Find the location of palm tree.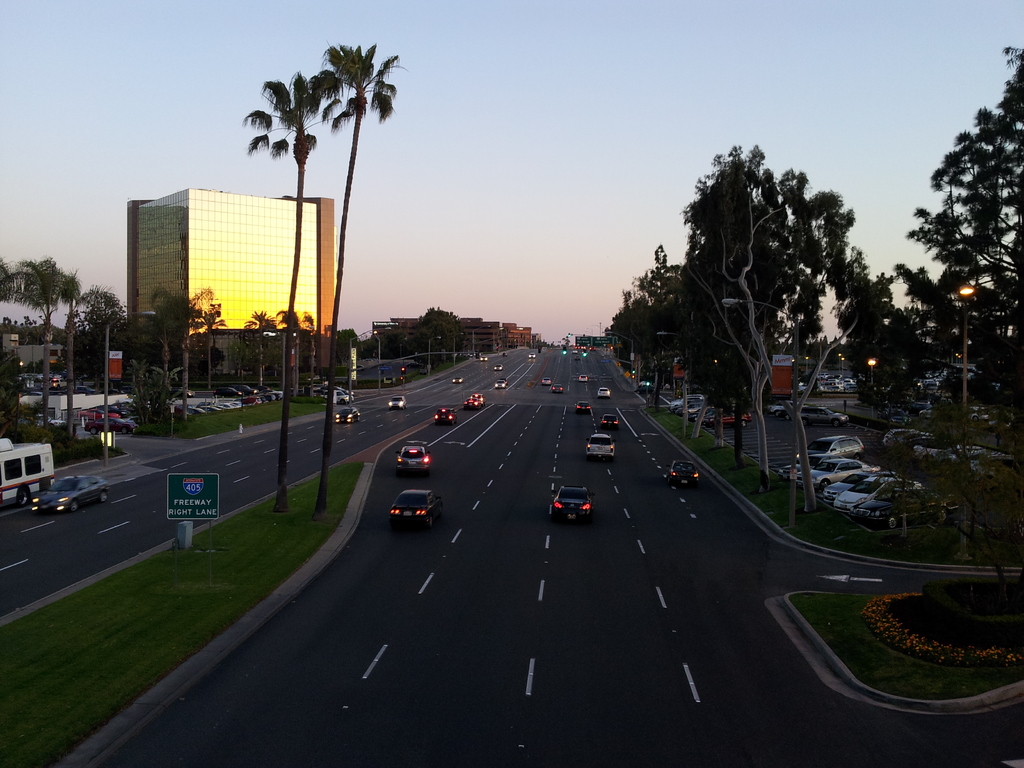
Location: select_region(241, 310, 277, 387).
